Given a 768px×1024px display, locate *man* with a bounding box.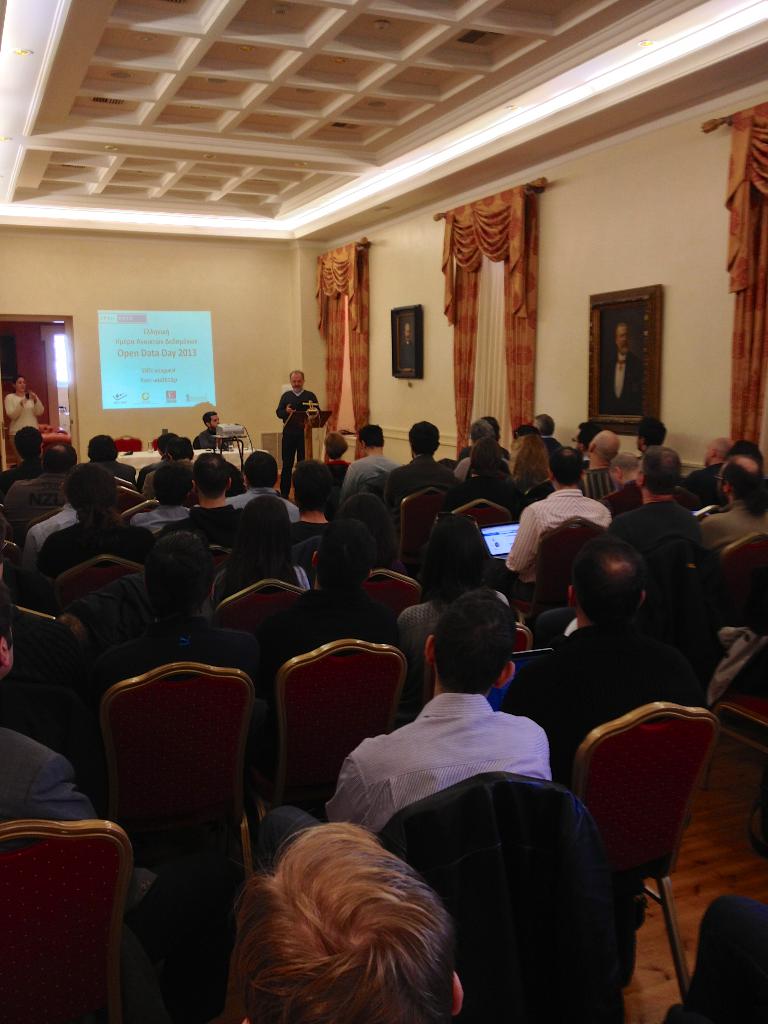
Located: 0, 422, 44, 501.
